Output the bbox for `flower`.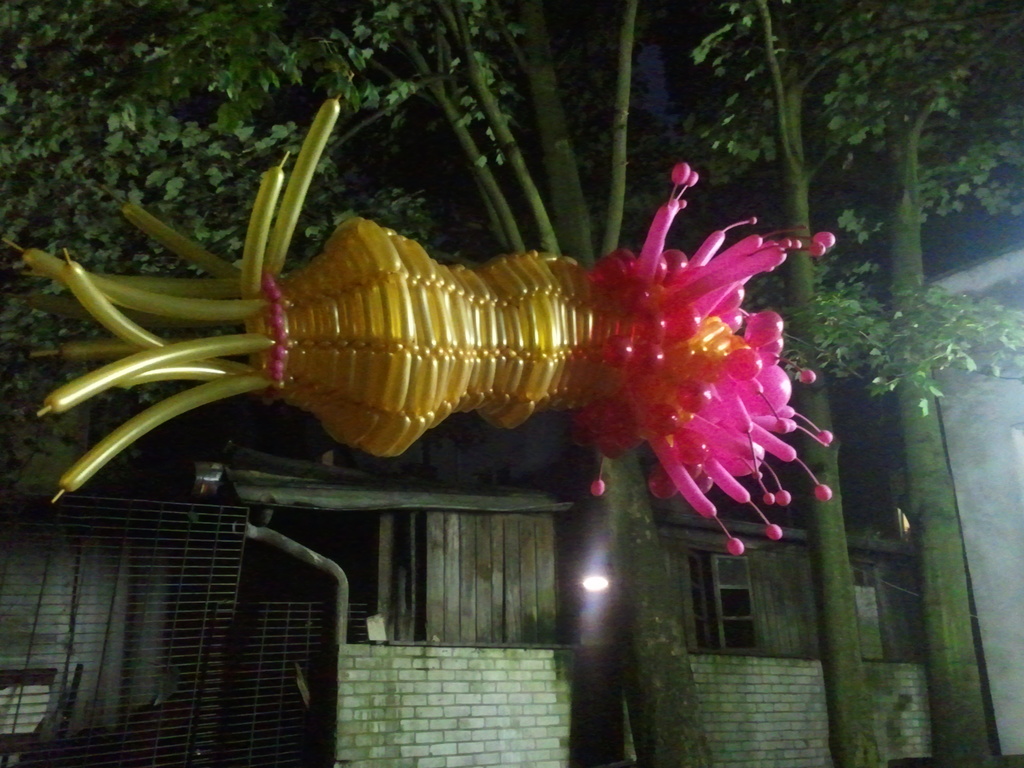
<box>591,161,835,554</box>.
